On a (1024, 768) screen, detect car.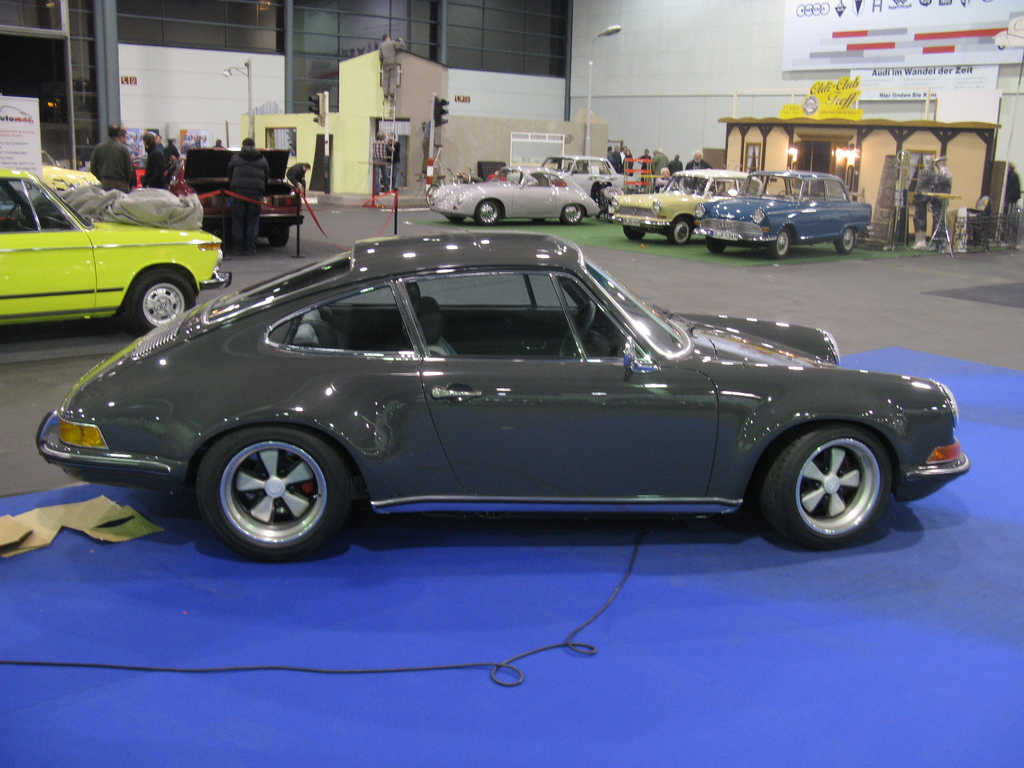
Rect(545, 155, 632, 198).
